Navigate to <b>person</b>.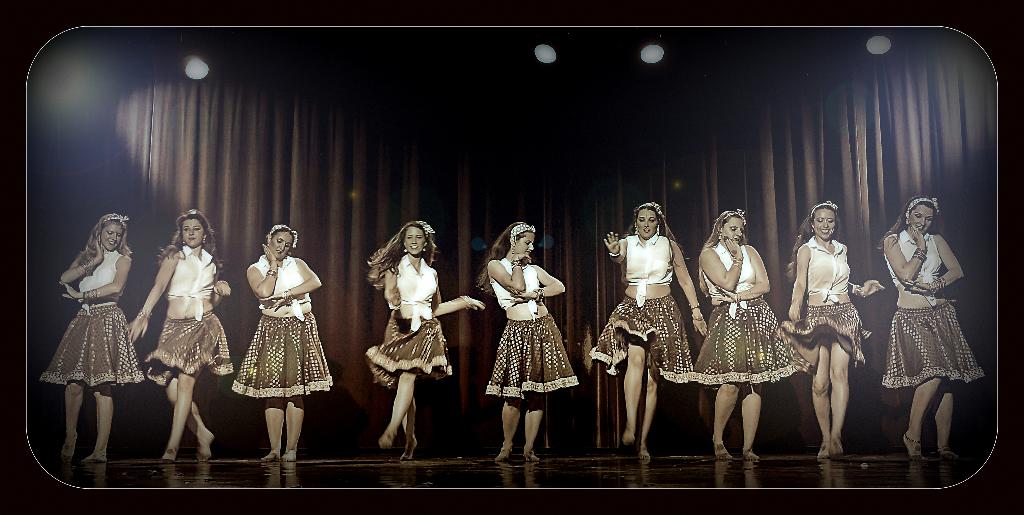
Navigation target: region(688, 210, 793, 466).
